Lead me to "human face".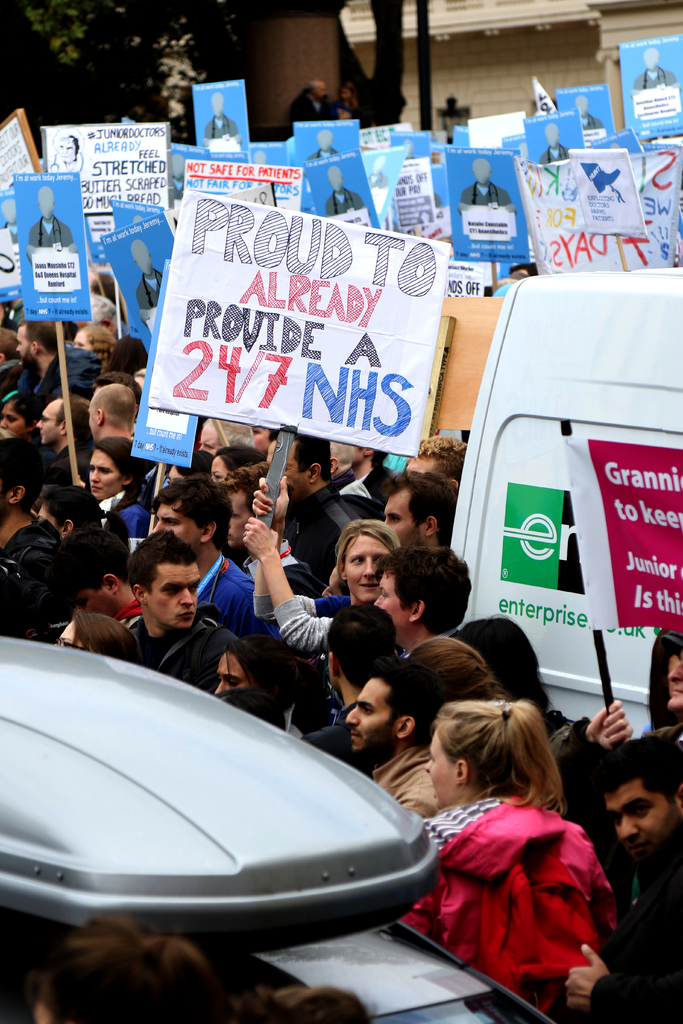
Lead to (601, 764, 678, 881).
